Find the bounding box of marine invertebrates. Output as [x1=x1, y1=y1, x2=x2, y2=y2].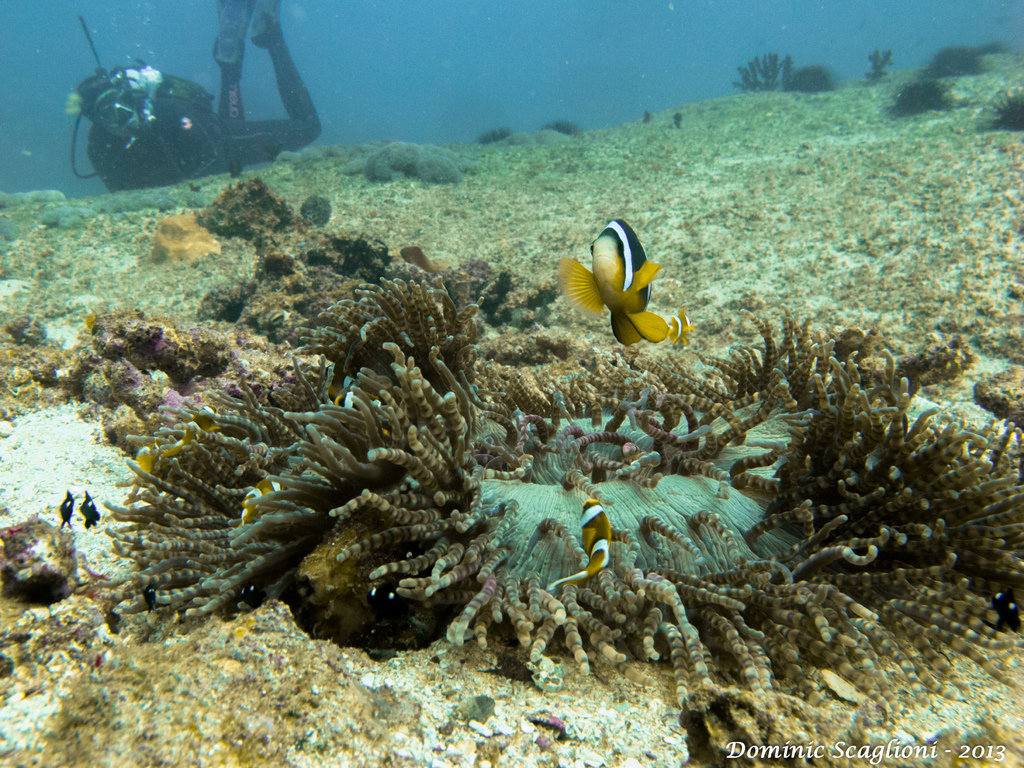
[x1=728, y1=45, x2=799, y2=104].
